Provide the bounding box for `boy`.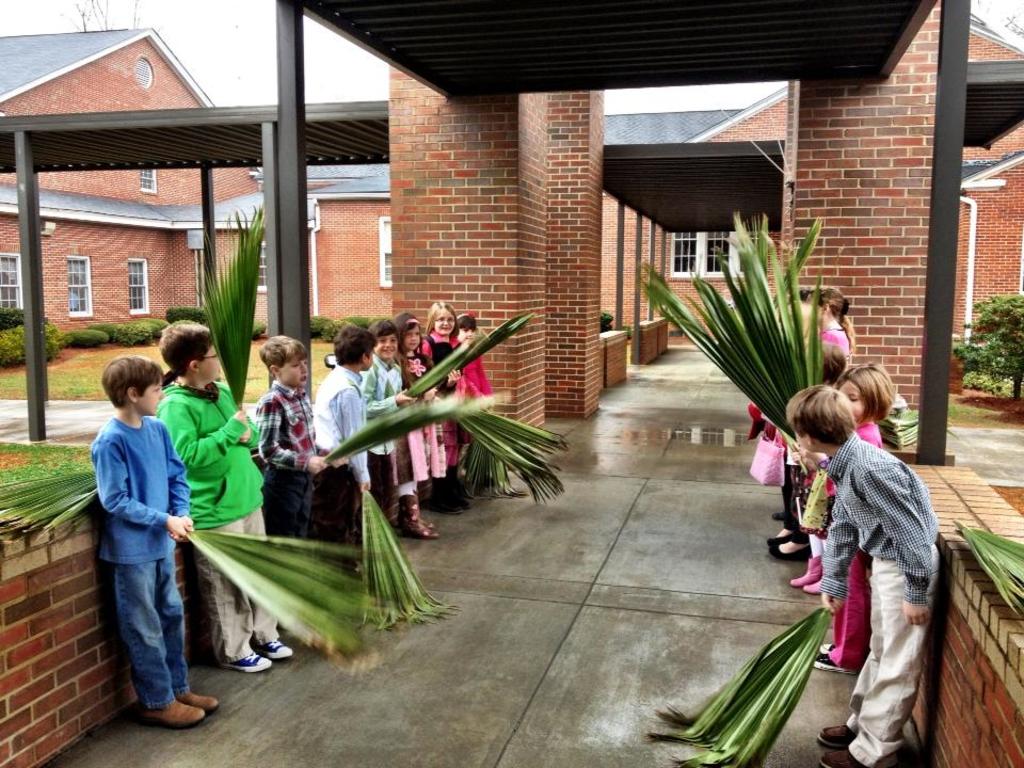
box=[71, 329, 202, 733].
